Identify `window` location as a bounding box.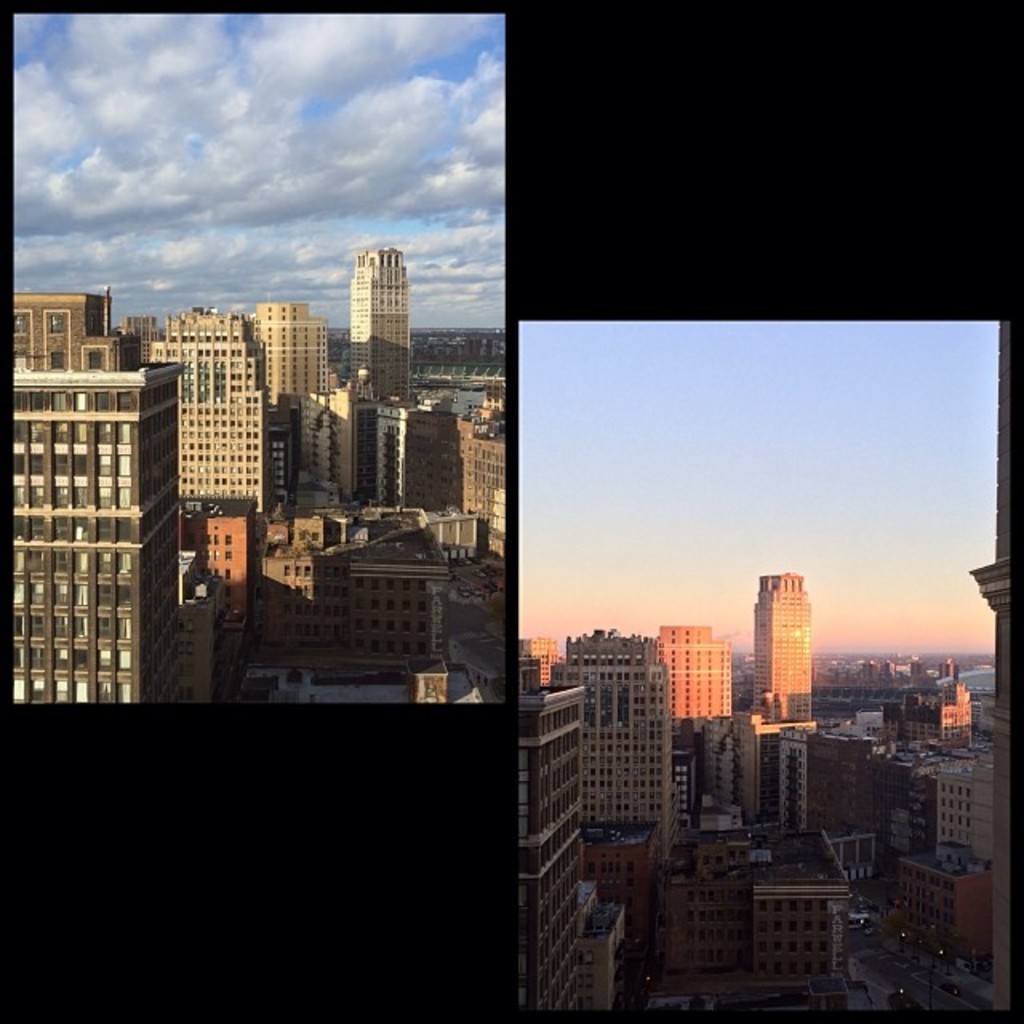
locate(86, 352, 96, 366).
